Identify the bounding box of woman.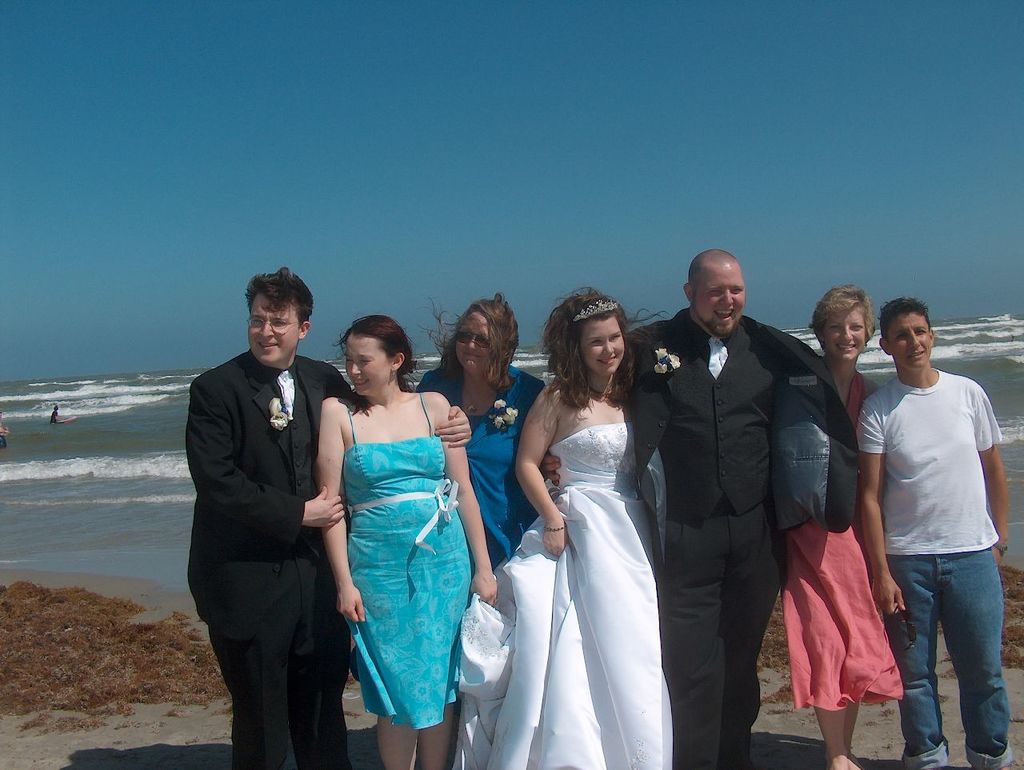
778/284/906/769.
